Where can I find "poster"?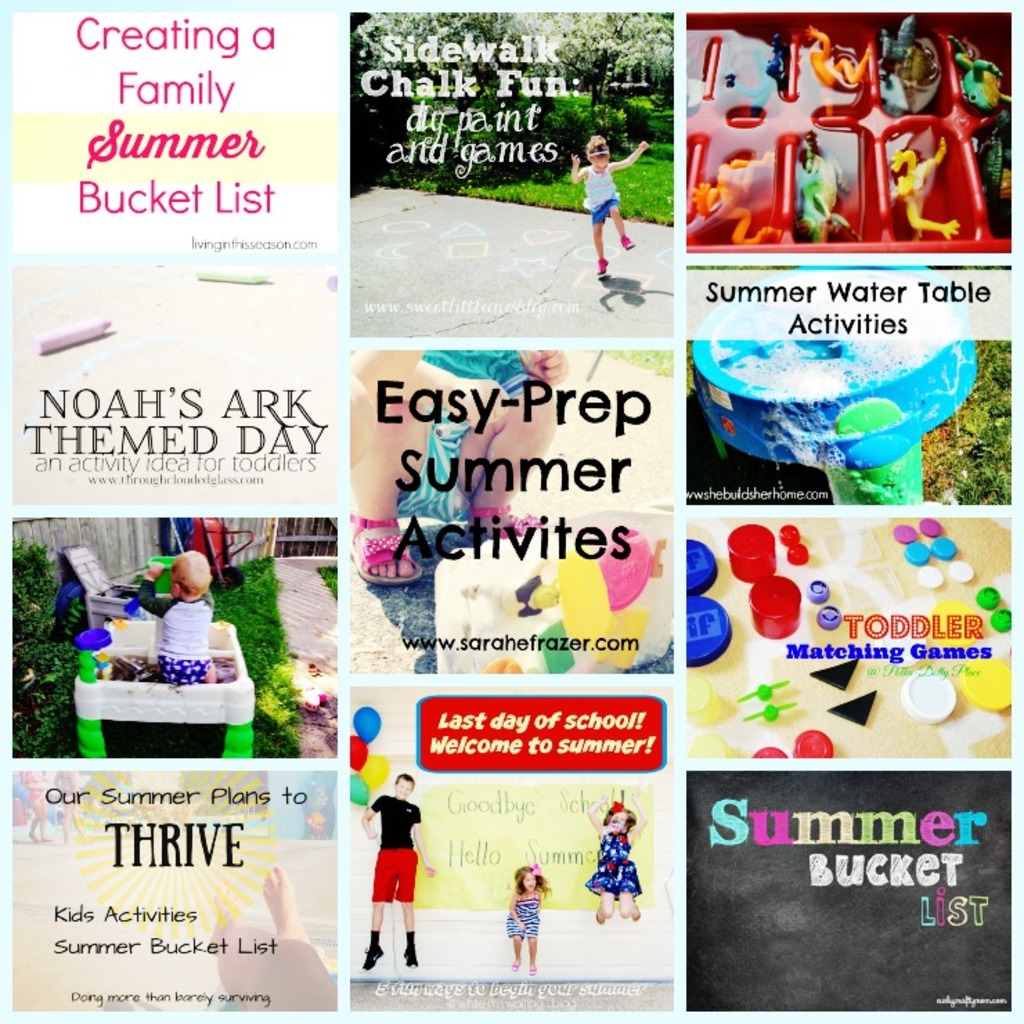
You can find it at 0,0,1006,1012.
